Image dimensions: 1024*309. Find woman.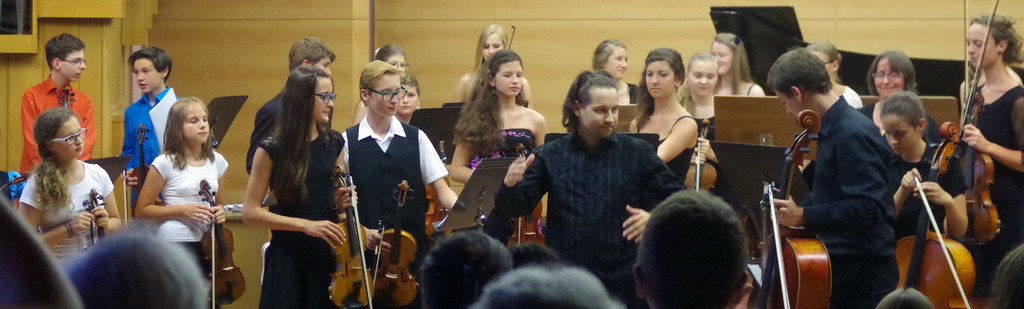
region(126, 84, 248, 293).
